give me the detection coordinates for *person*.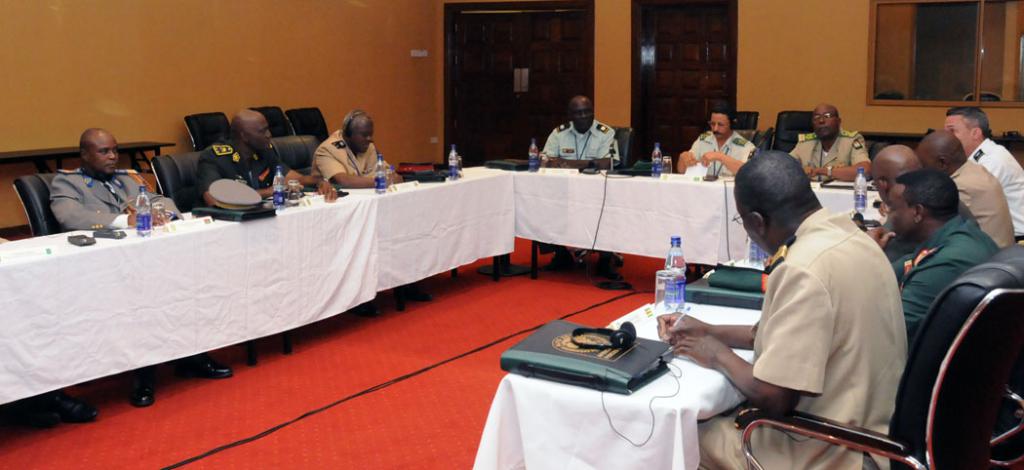
bbox=(675, 104, 760, 174).
